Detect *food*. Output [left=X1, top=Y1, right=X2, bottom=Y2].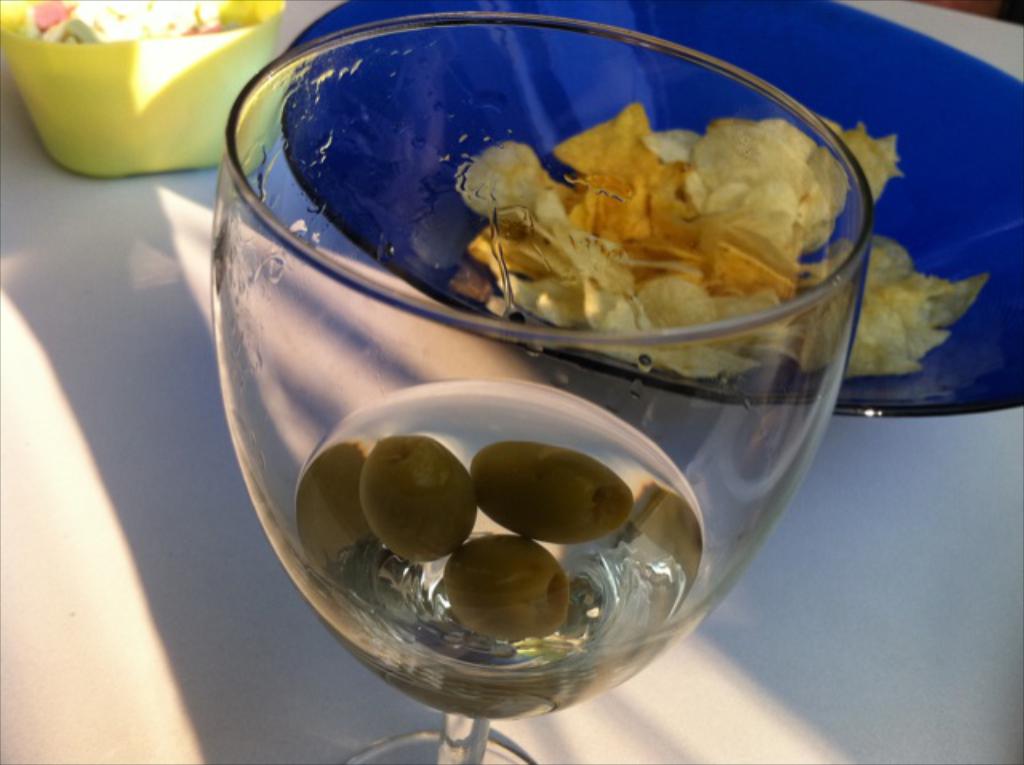
[left=443, top=536, right=573, bottom=642].
